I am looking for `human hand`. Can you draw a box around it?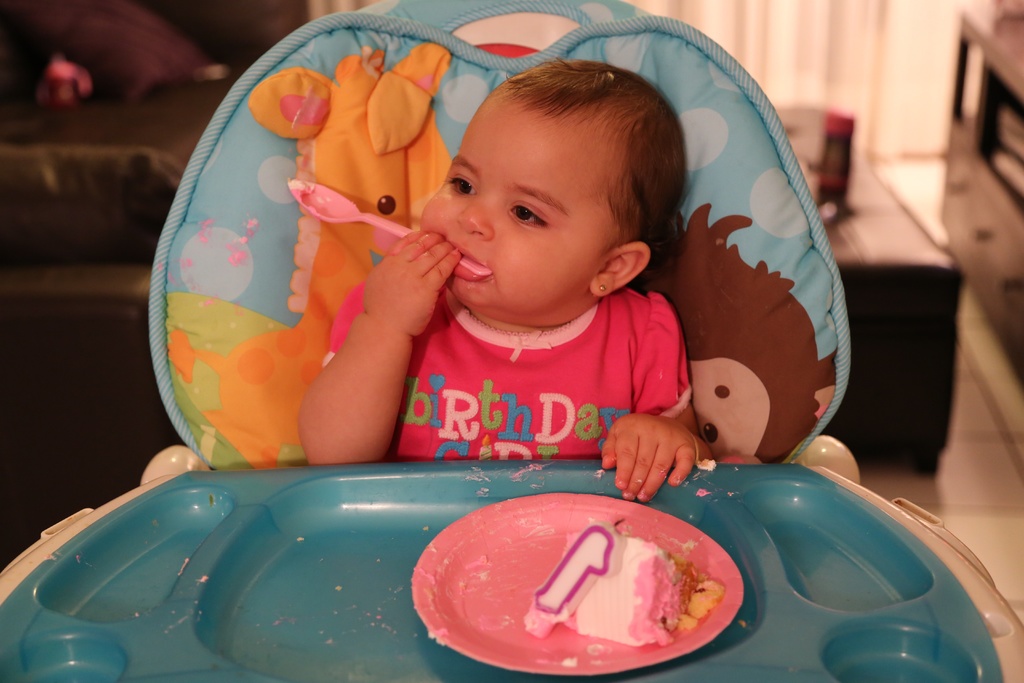
Sure, the bounding box is pyautogui.locateOnScreen(599, 400, 720, 502).
